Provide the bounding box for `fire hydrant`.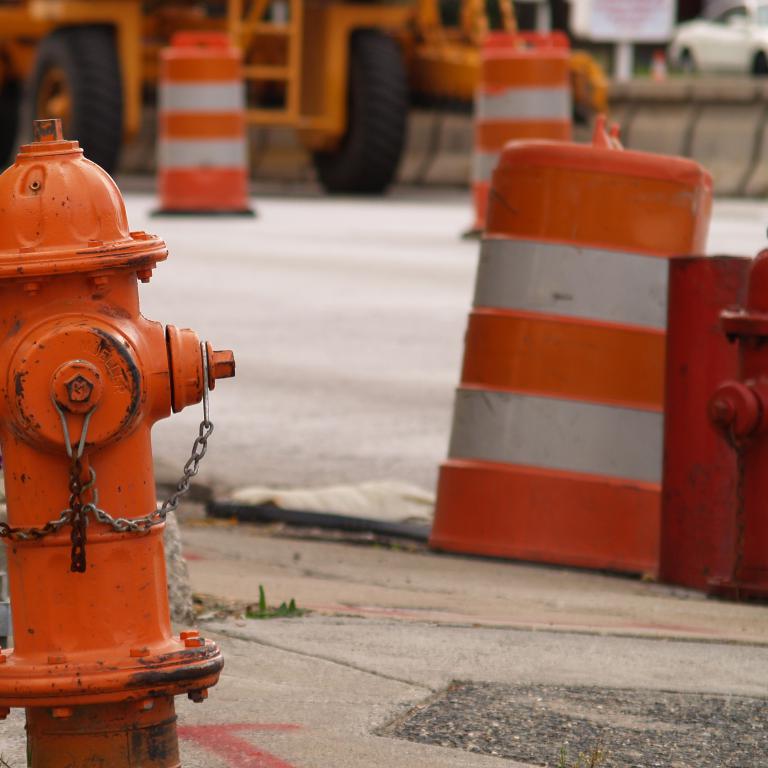
[left=2, top=115, right=239, bottom=767].
